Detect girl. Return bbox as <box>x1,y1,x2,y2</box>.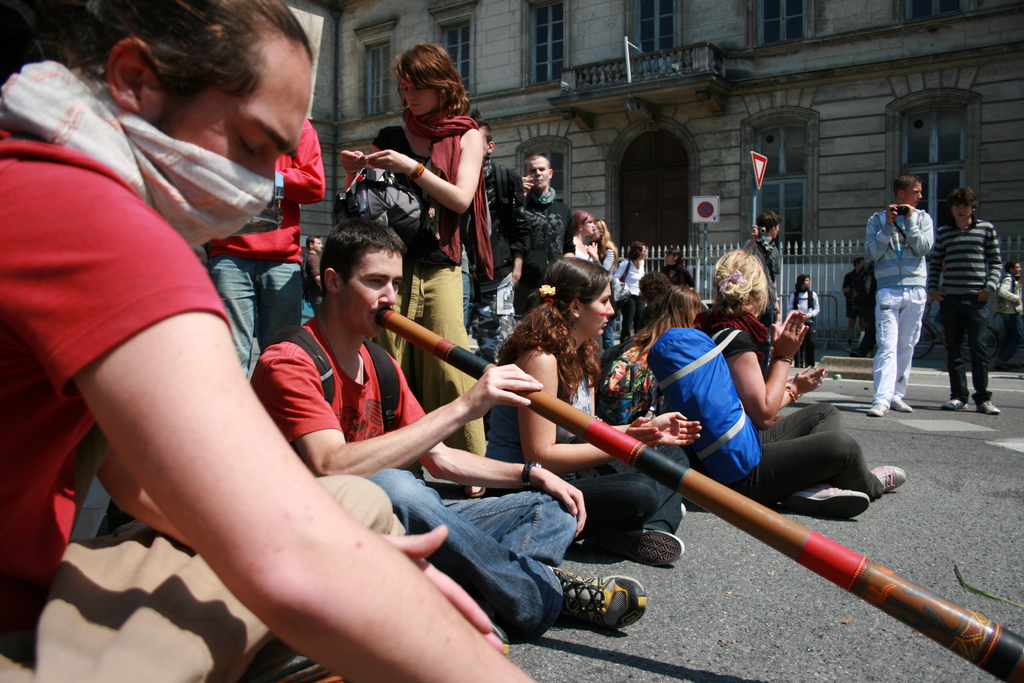
<box>483,252,689,564</box>.
